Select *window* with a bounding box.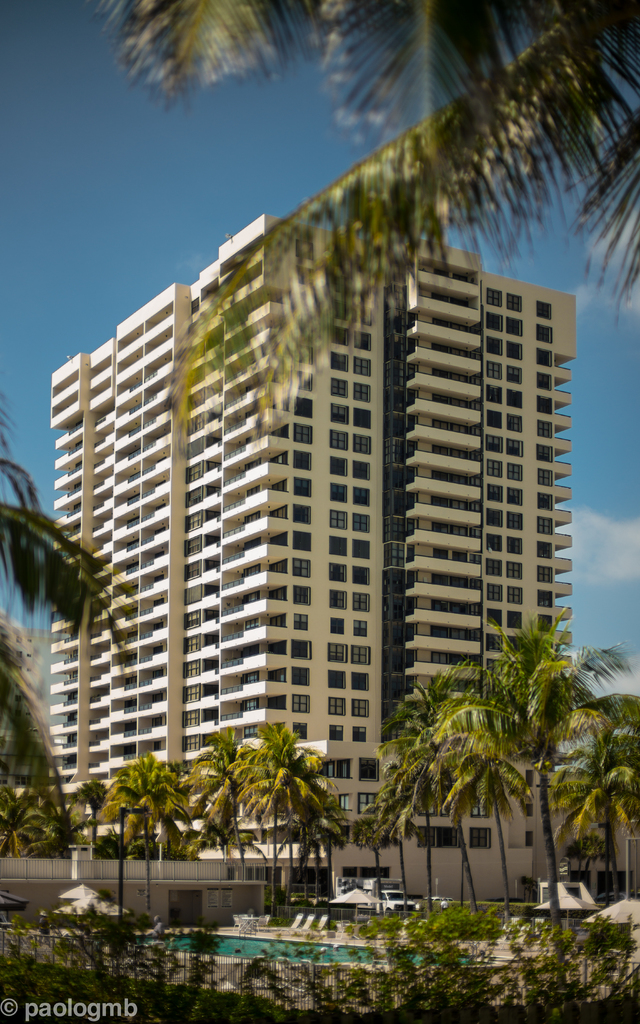
rect(330, 430, 348, 447).
